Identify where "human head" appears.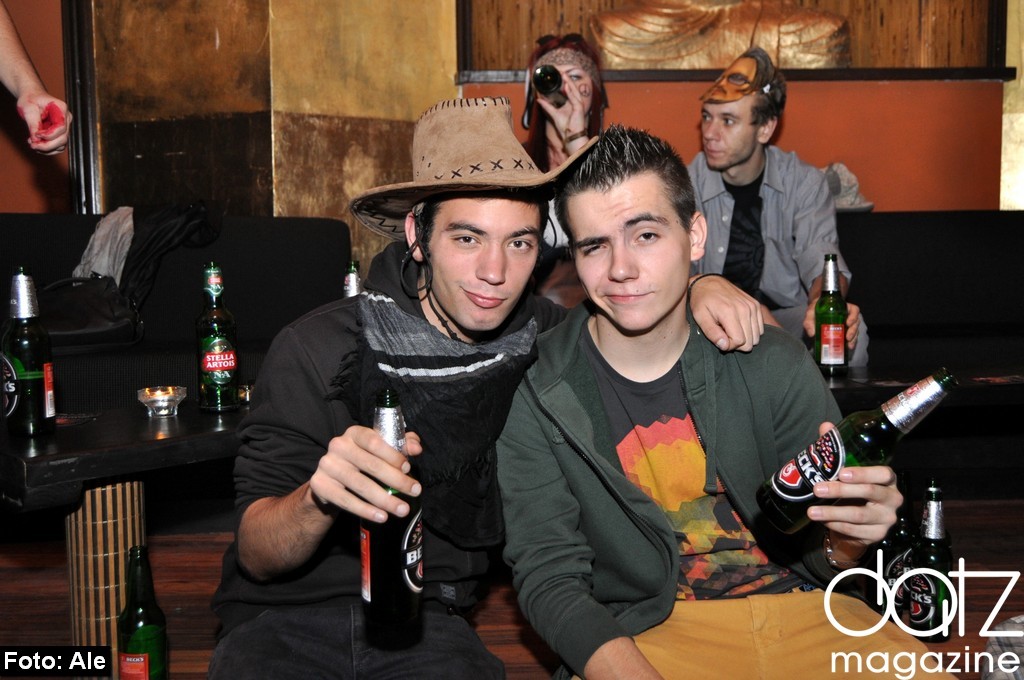
Appears at 700,68,791,171.
